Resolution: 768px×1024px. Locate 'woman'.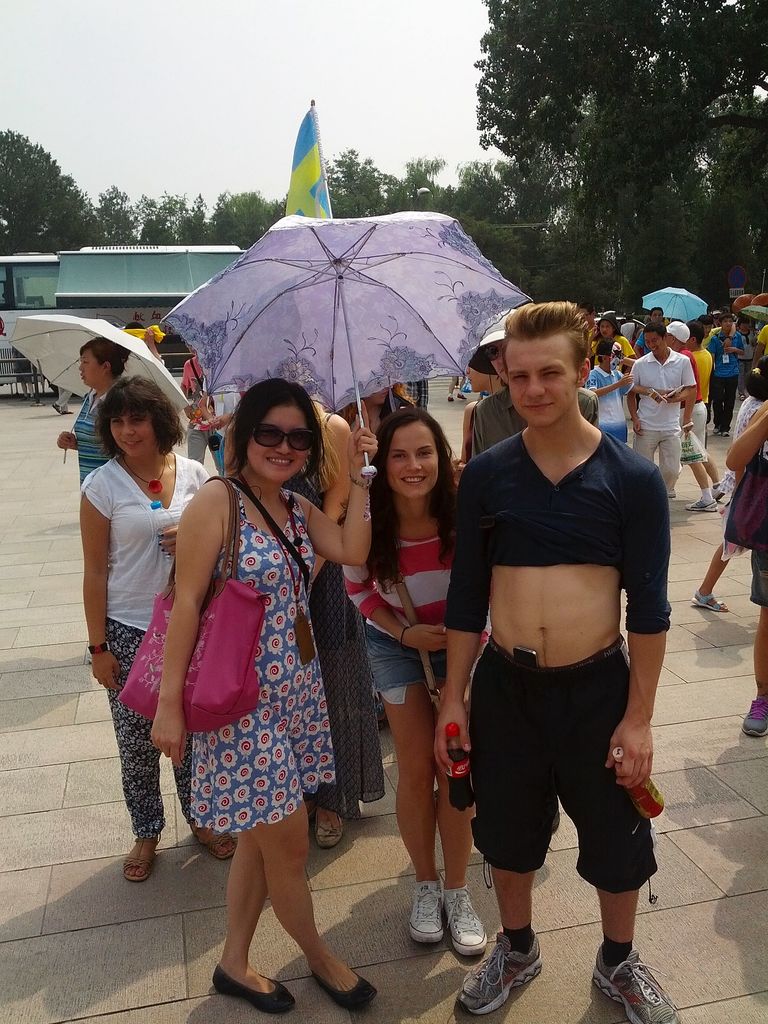
<region>74, 379, 207, 881</region>.
